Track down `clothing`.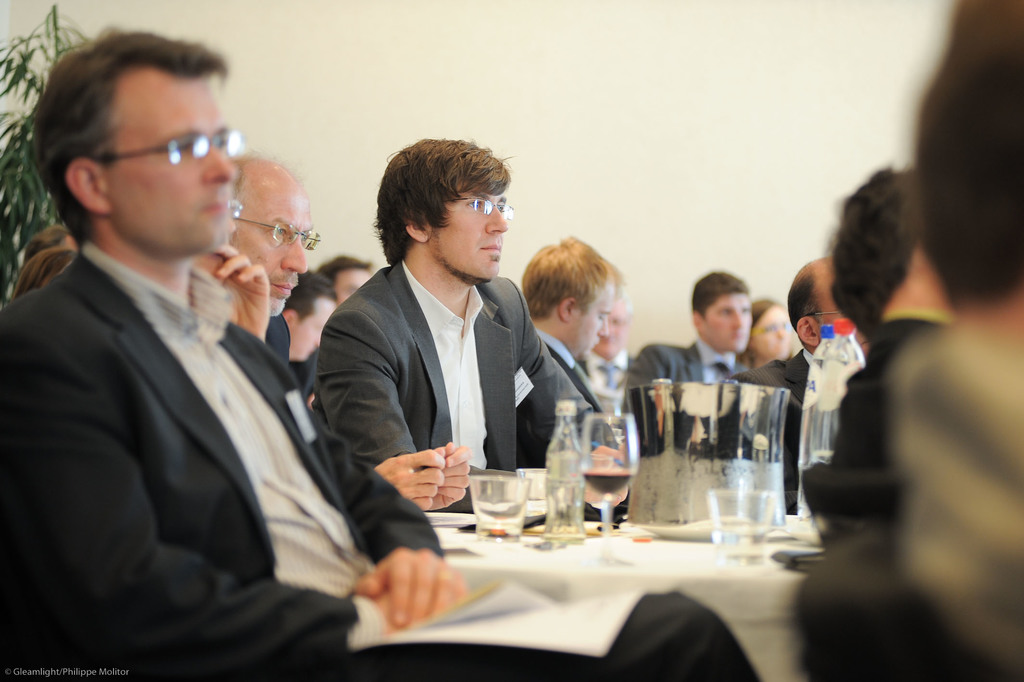
Tracked to bbox=(0, 240, 753, 681).
